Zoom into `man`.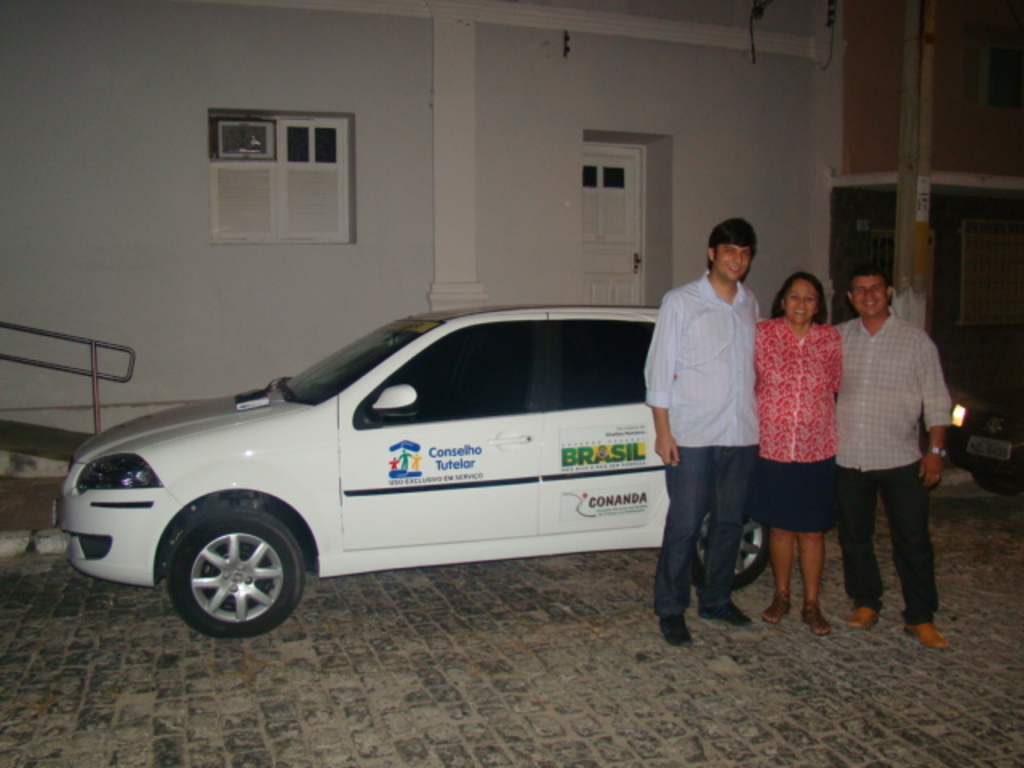
Zoom target: left=643, top=218, right=762, bottom=646.
